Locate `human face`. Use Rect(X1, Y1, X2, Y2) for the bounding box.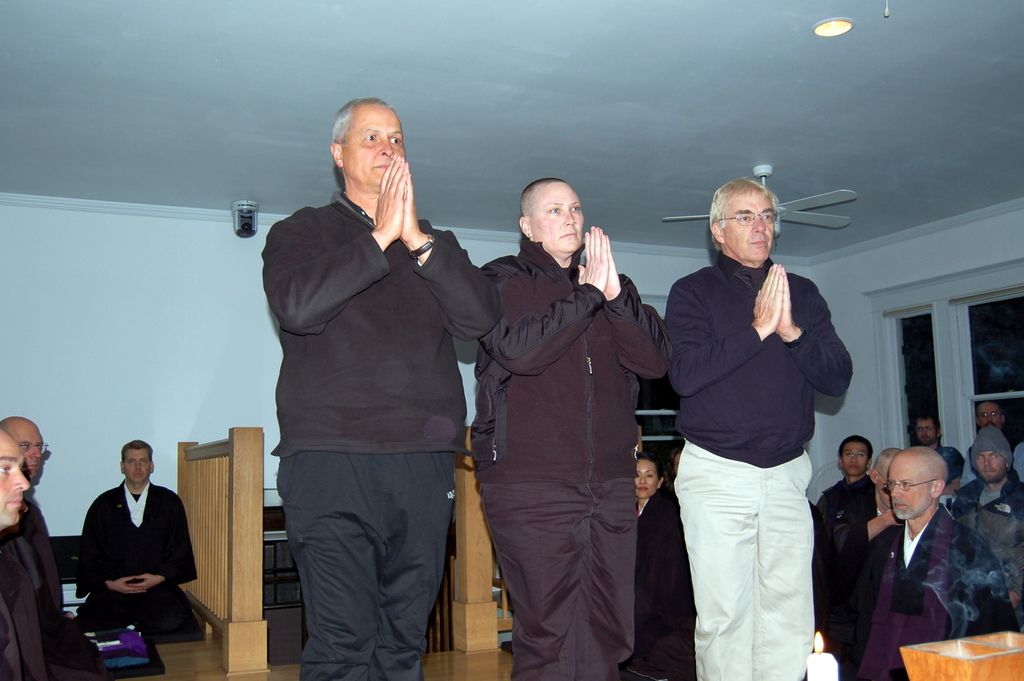
Rect(841, 439, 870, 477).
